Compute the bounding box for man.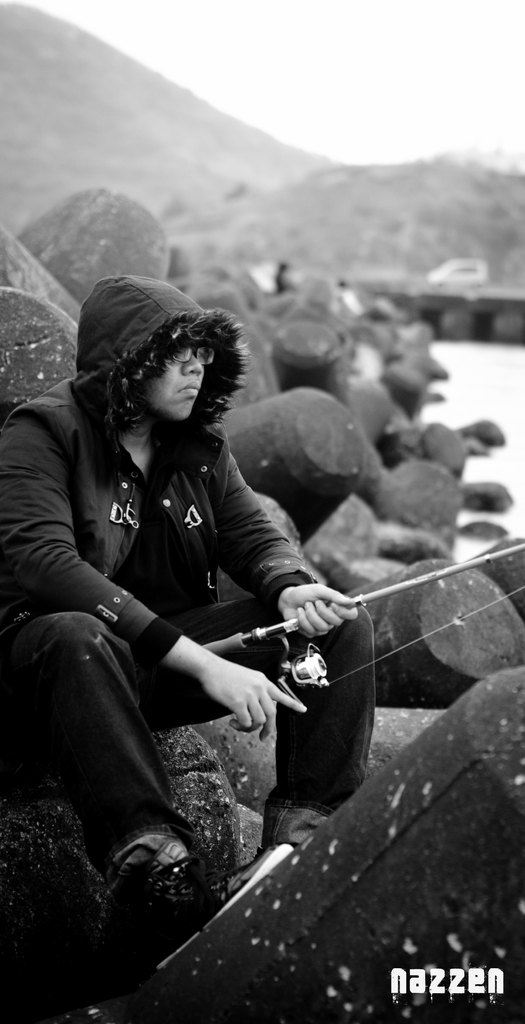
region(0, 275, 375, 899).
